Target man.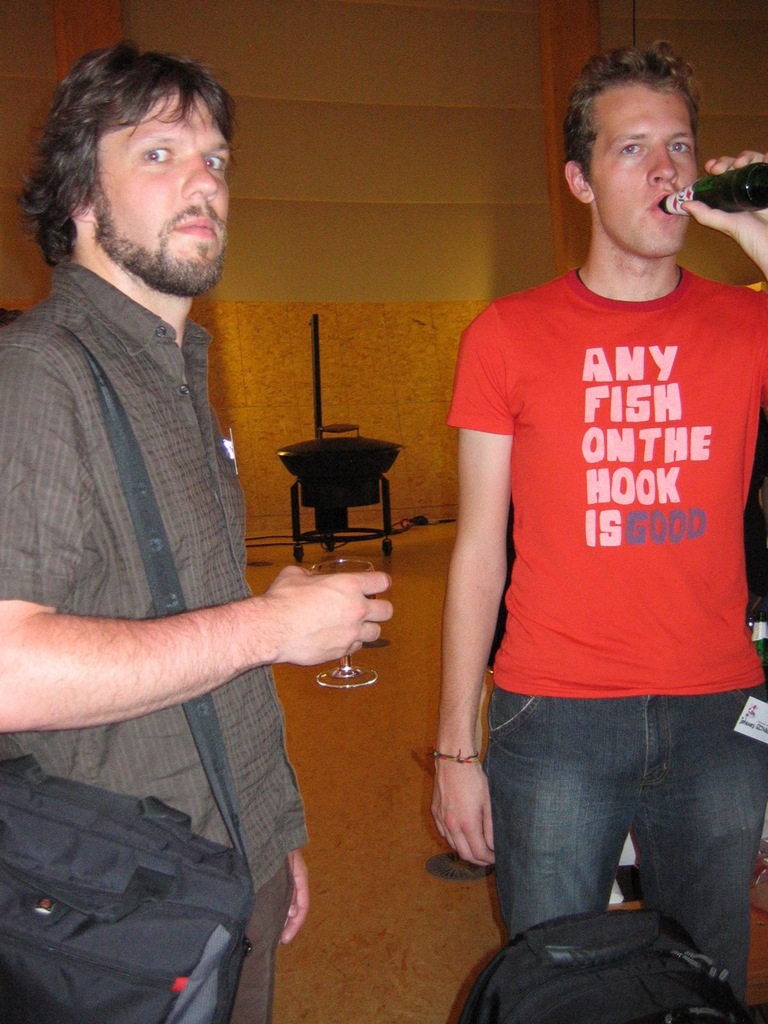
Target region: [0,49,394,1023].
